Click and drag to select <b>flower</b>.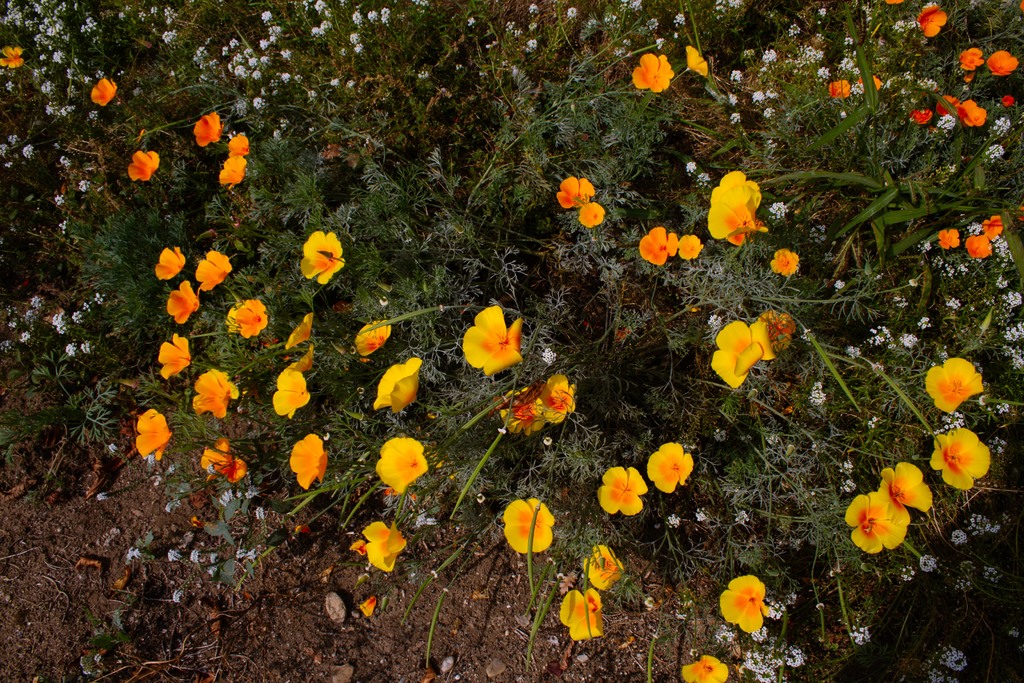
Selection: crop(932, 429, 991, 493).
